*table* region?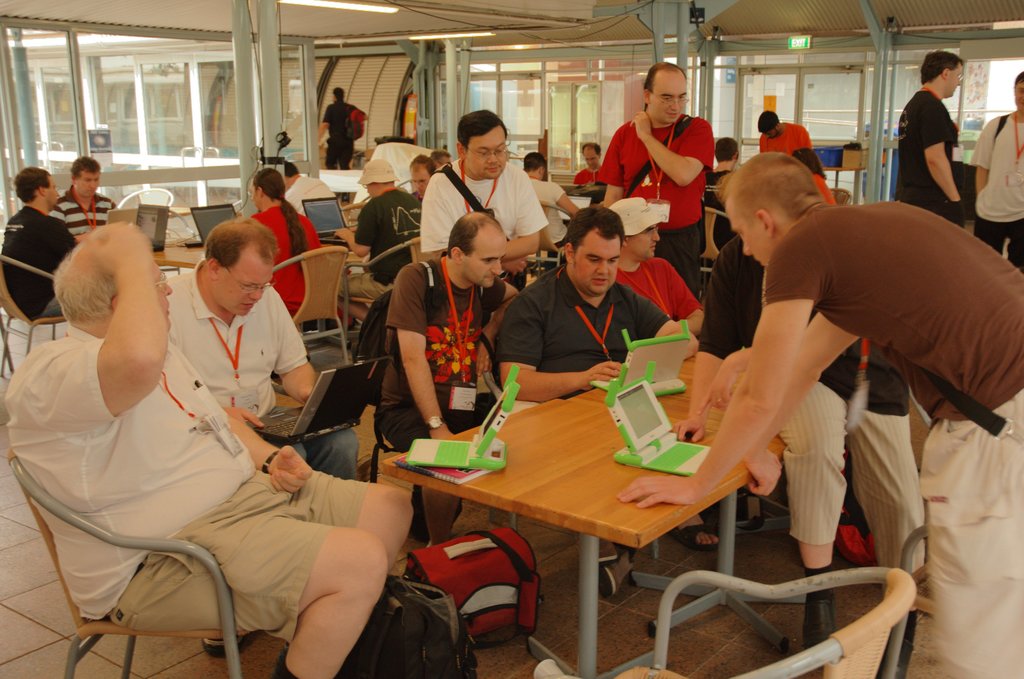
[365,371,847,667]
